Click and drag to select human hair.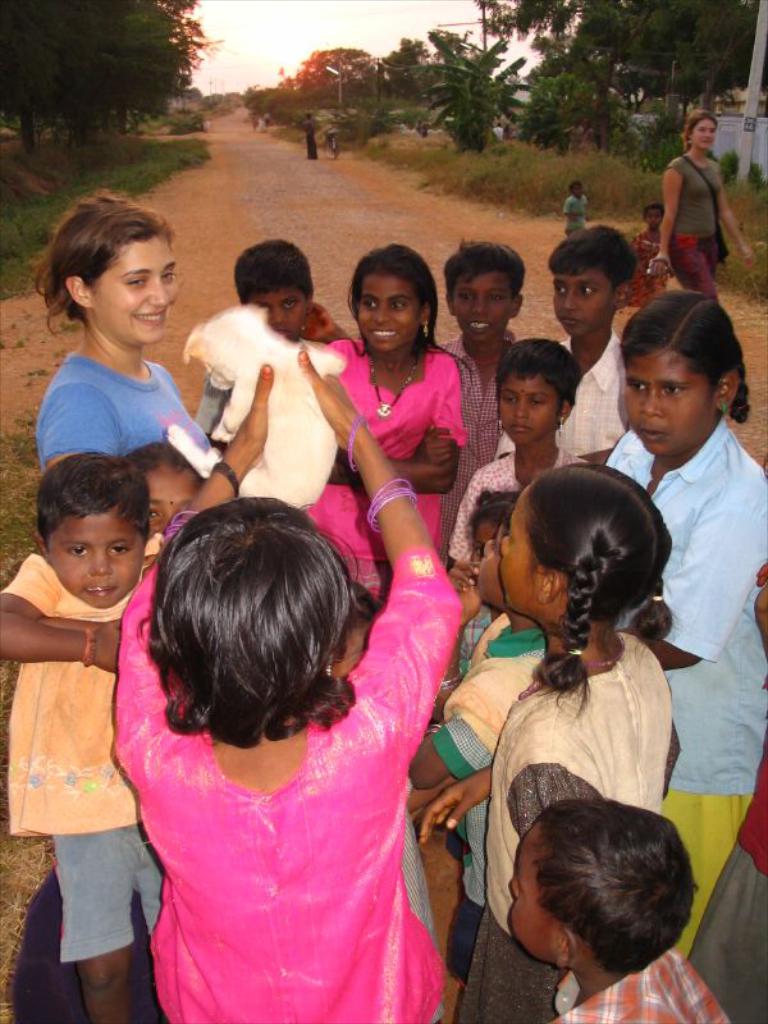
Selection: x1=125, y1=438, x2=202, y2=492.
